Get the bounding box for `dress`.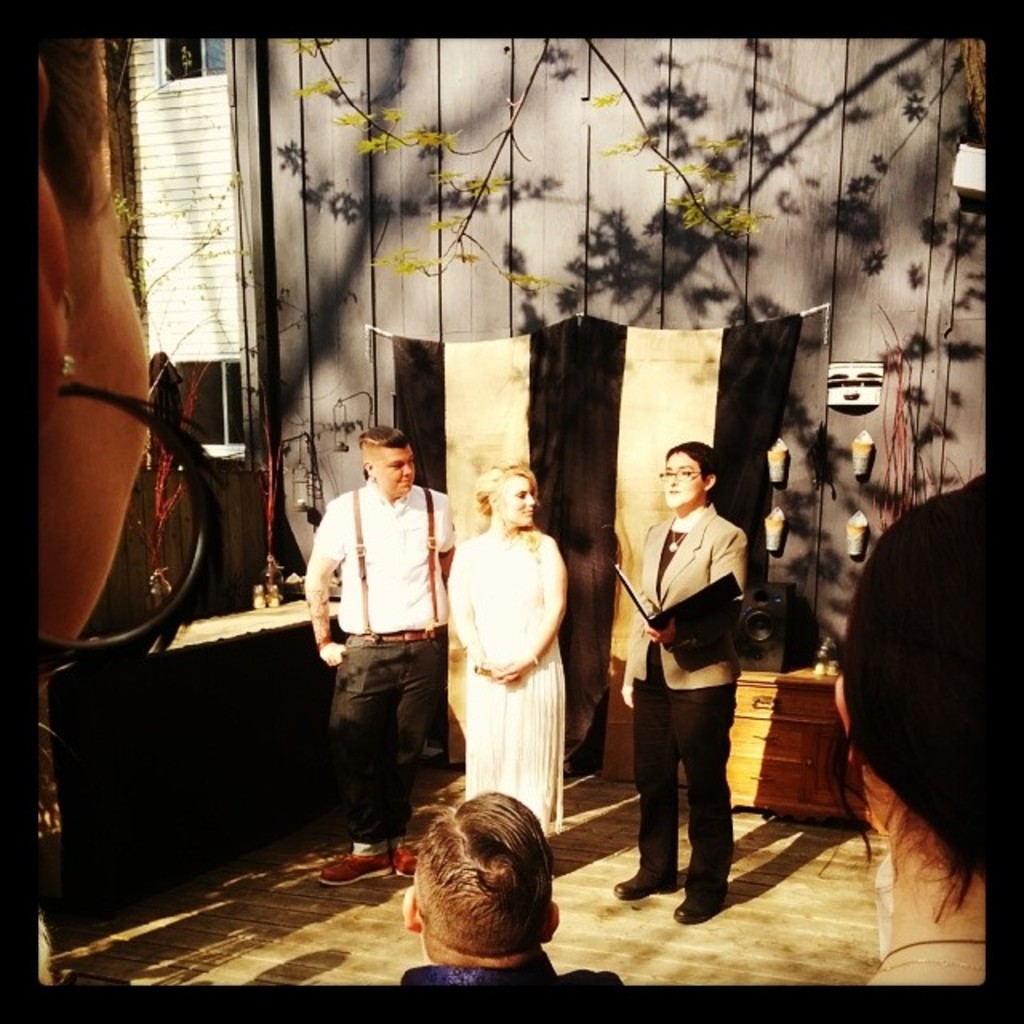
BBox(461, 531, 562, 840).
